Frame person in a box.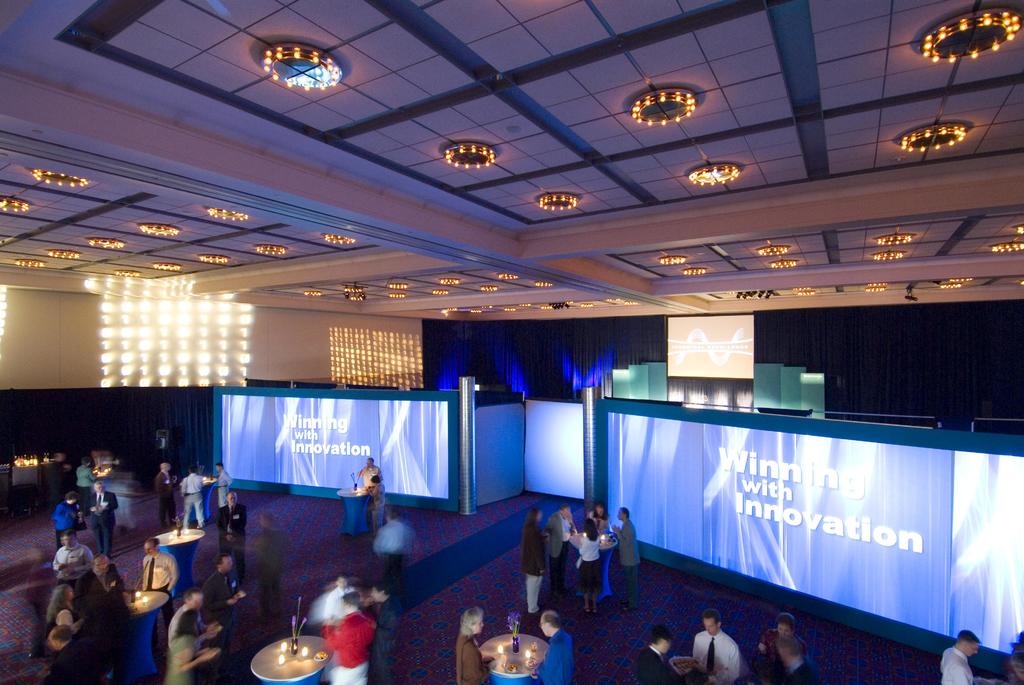
pyautogui.locateOnScreen(612, 505, 639, 608).
